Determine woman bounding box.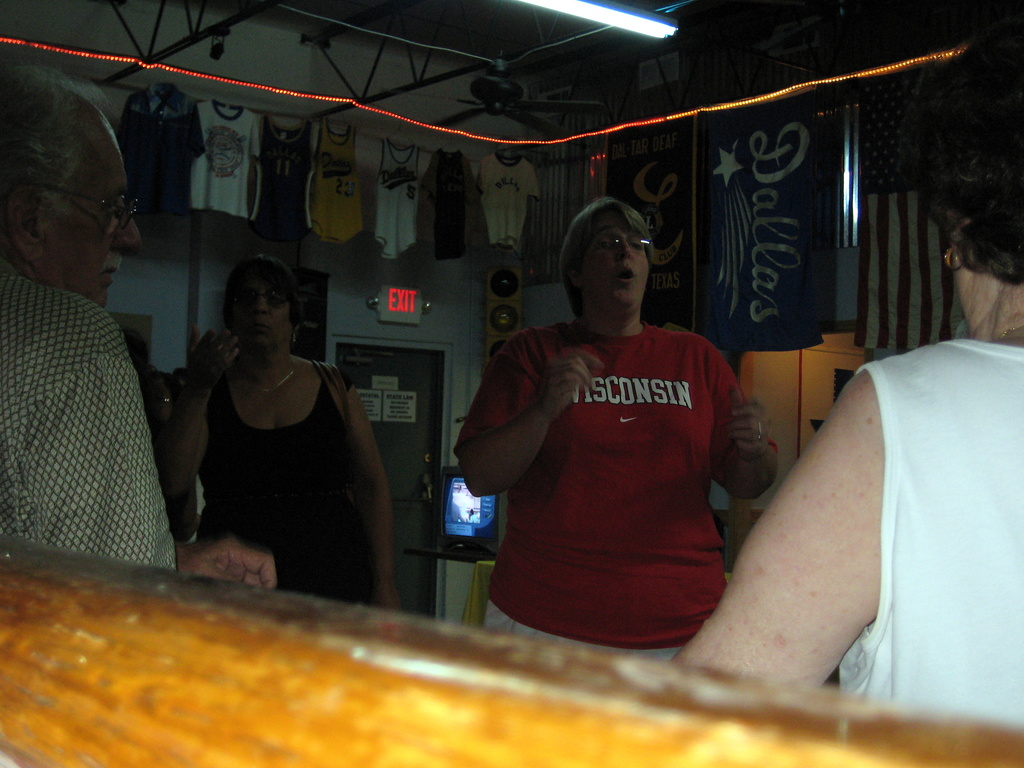
Determined: detection(664, 68, 1023, 737).
